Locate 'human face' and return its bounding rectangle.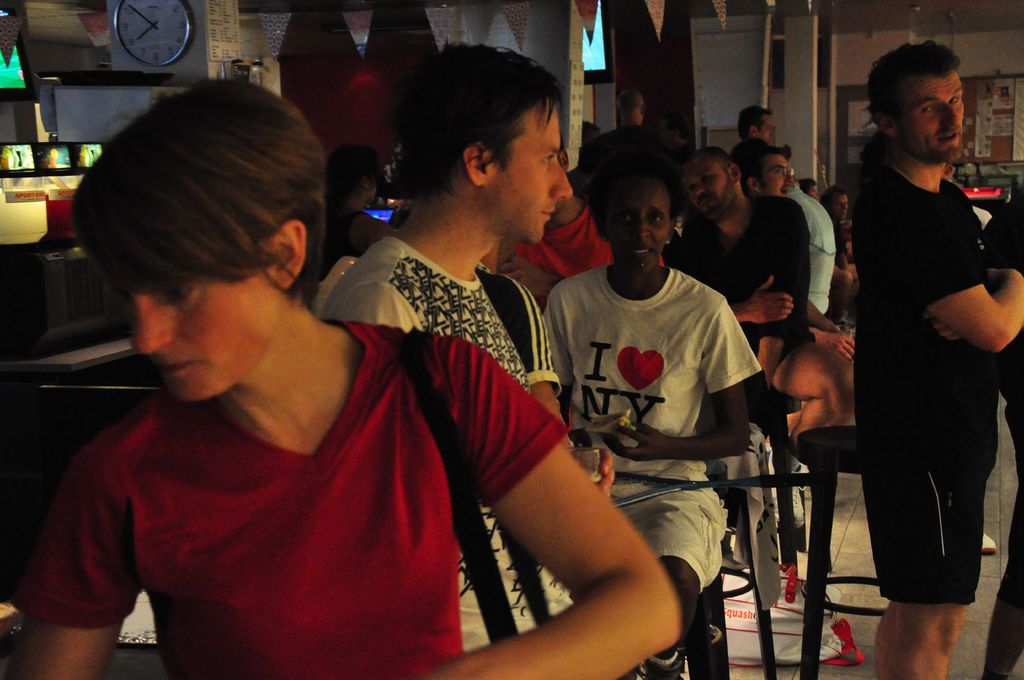
(x1=495, y1=106, x2=569, y2=244).
